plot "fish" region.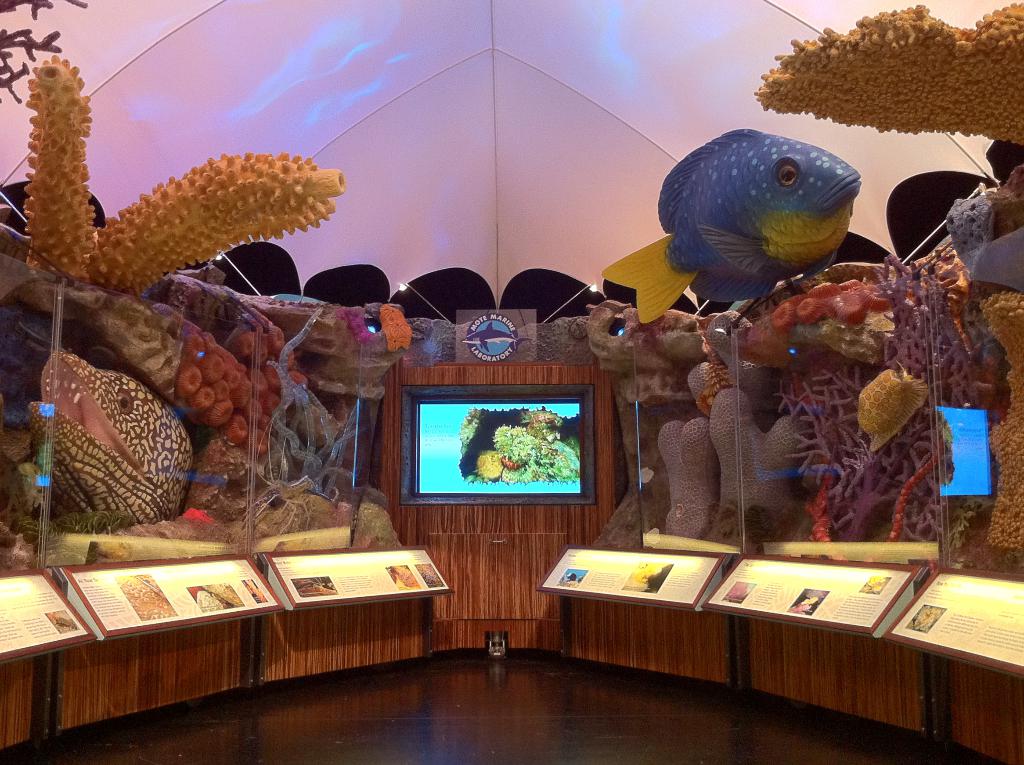
Plotted at [x1=639, y1=124, x2=884, y2=316].
